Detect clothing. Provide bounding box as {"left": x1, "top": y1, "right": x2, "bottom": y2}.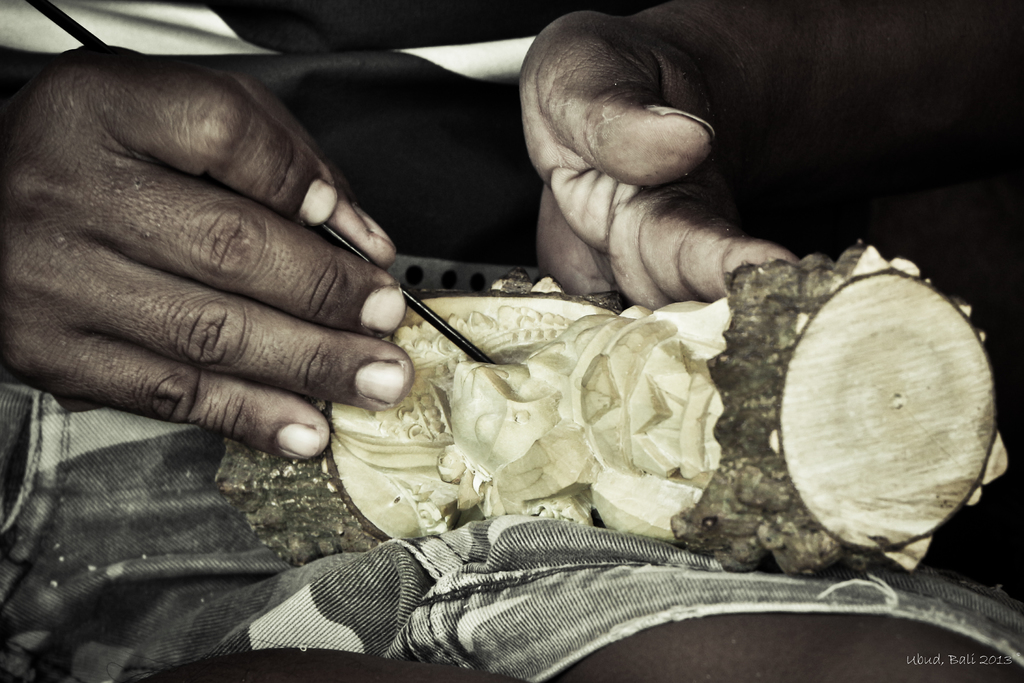
{"left": 0, "top": 375, "right": 1023, "bottom": 682}.
